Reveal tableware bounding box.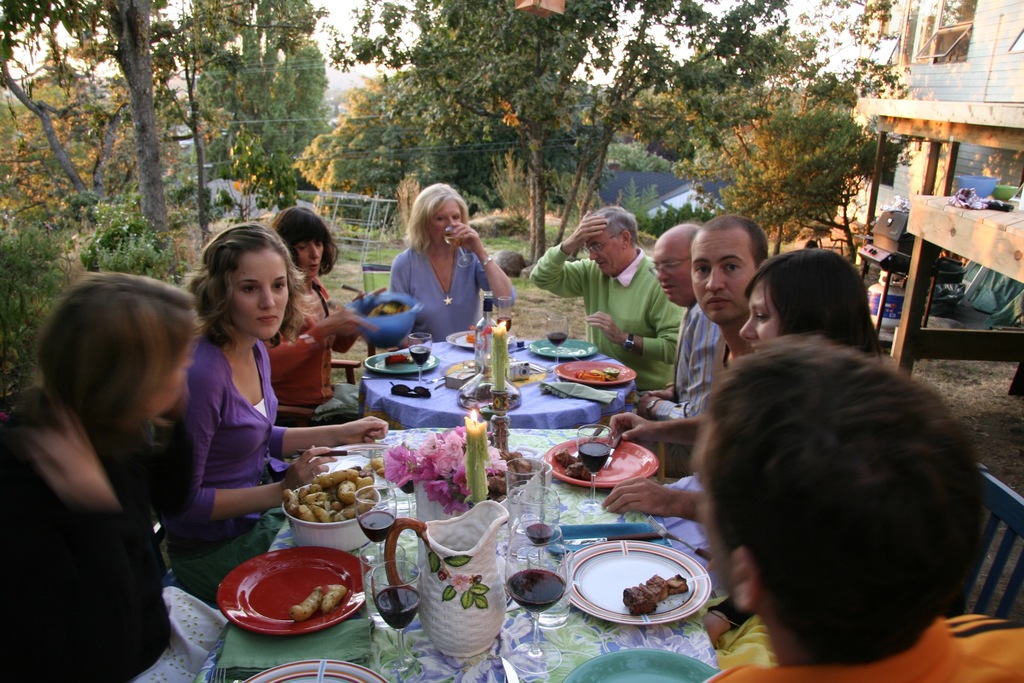
Revealed: detection(449, 327, 516, 349).
